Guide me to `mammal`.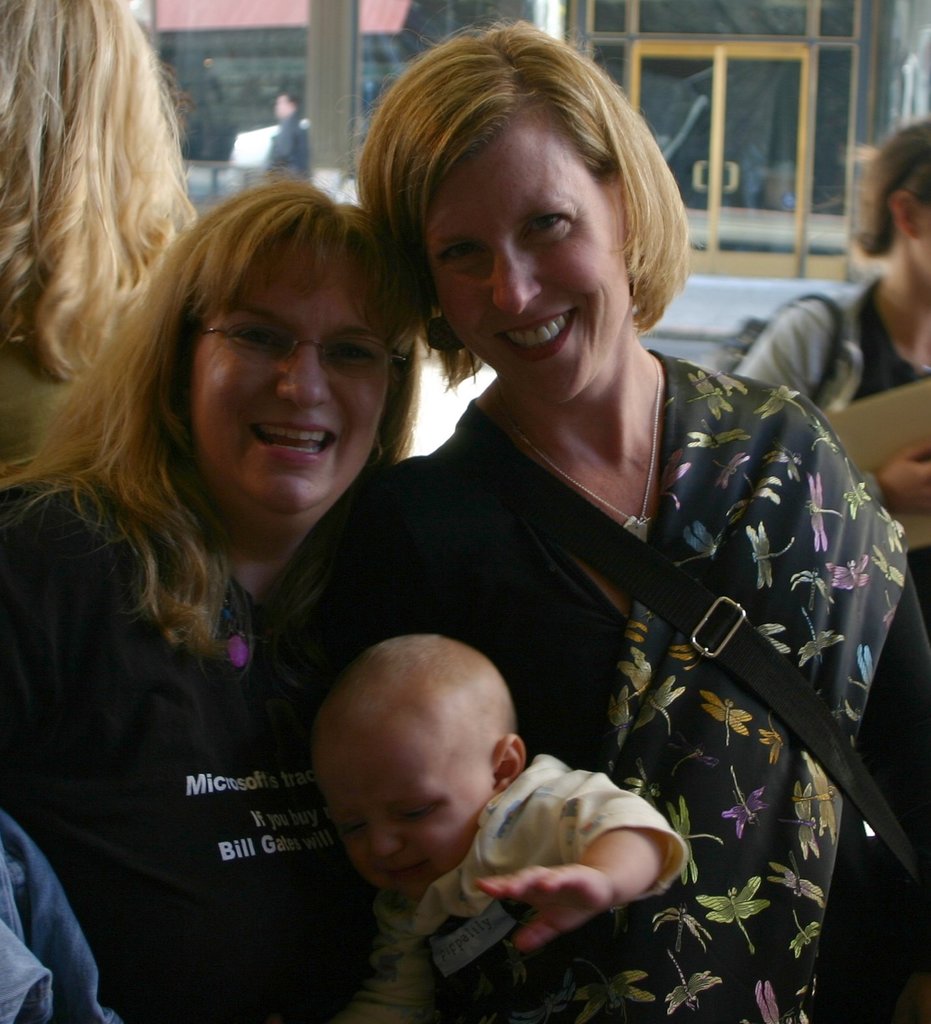
Guidance: box(732, 117, 930, 647).
